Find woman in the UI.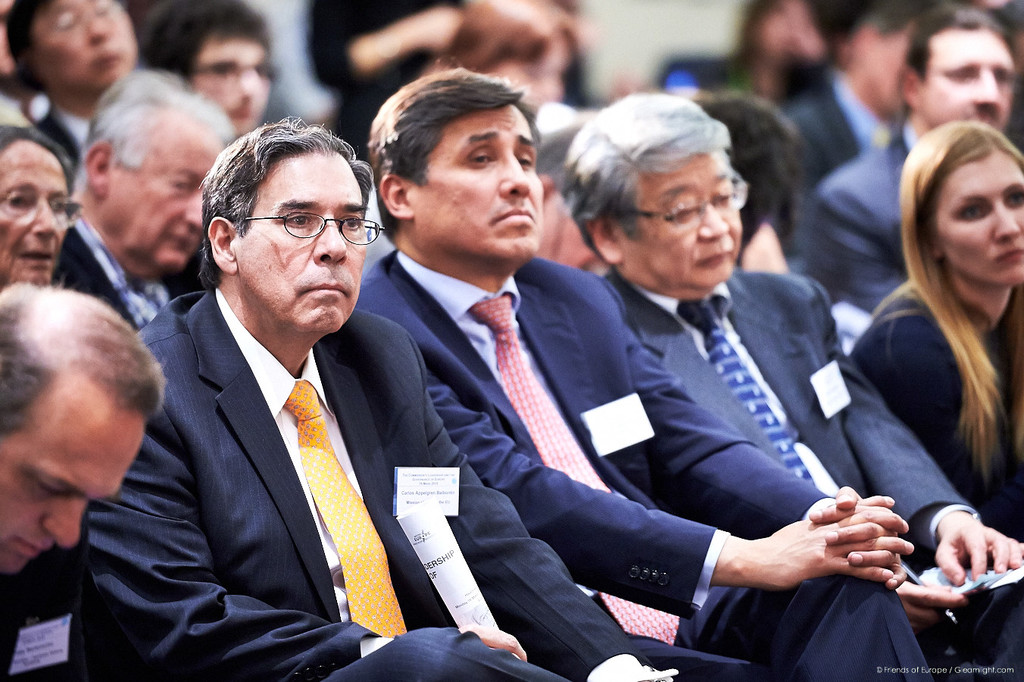
UI element at bbox(0, 120, 85, 288).
